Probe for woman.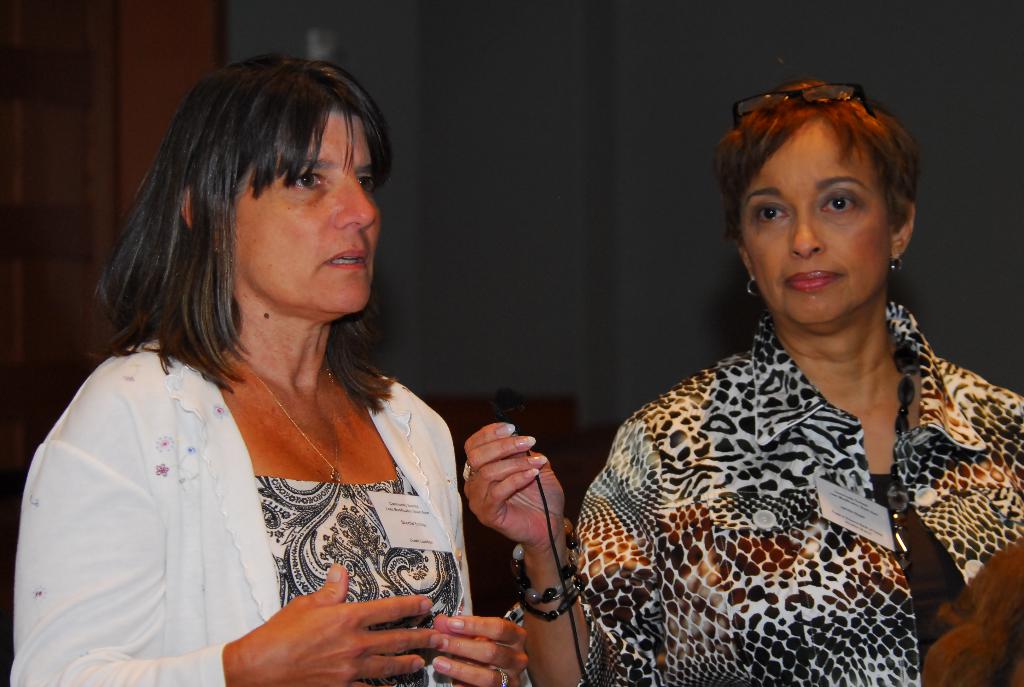
Probe result: box=[458, 78, 1023, 686].
